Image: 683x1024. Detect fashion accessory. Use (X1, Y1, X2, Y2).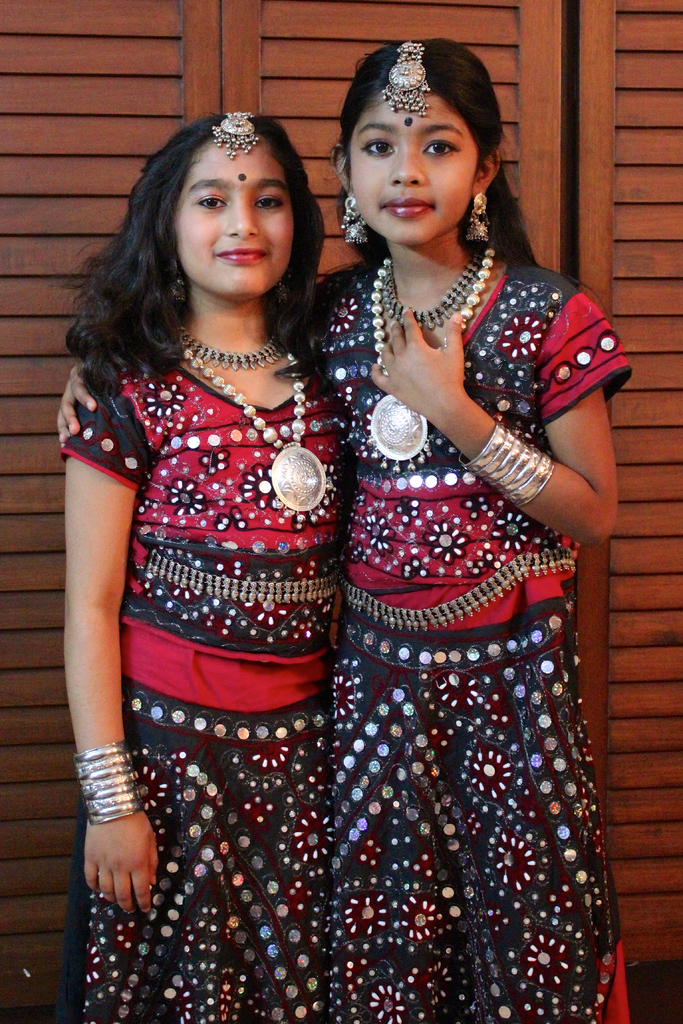
(213, 111, 261, 163).
